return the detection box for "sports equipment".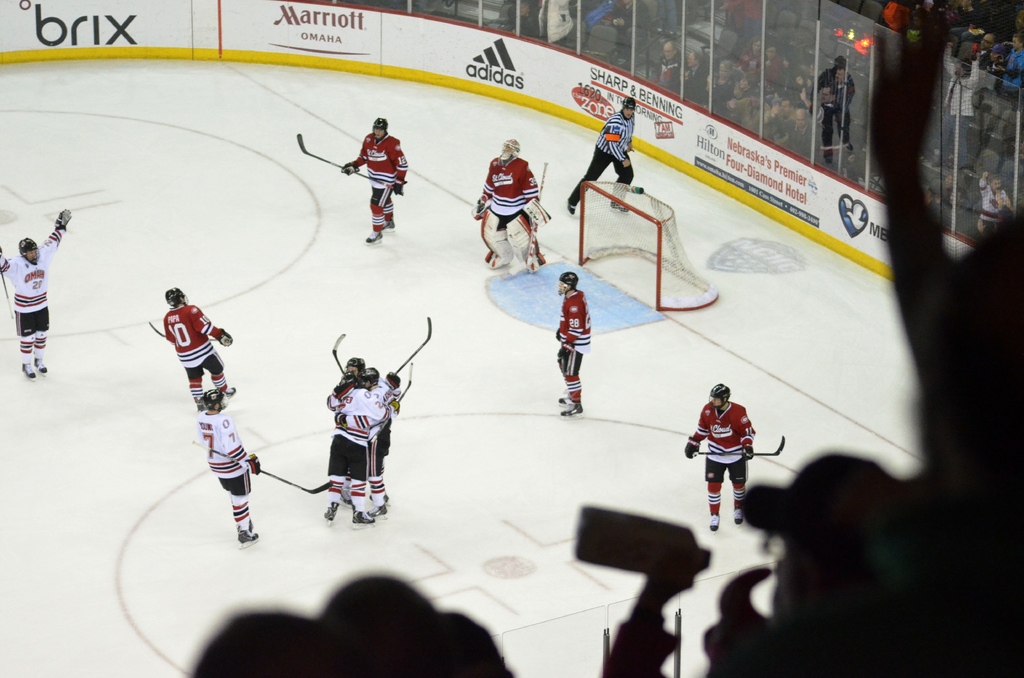
366/500/388/519.
